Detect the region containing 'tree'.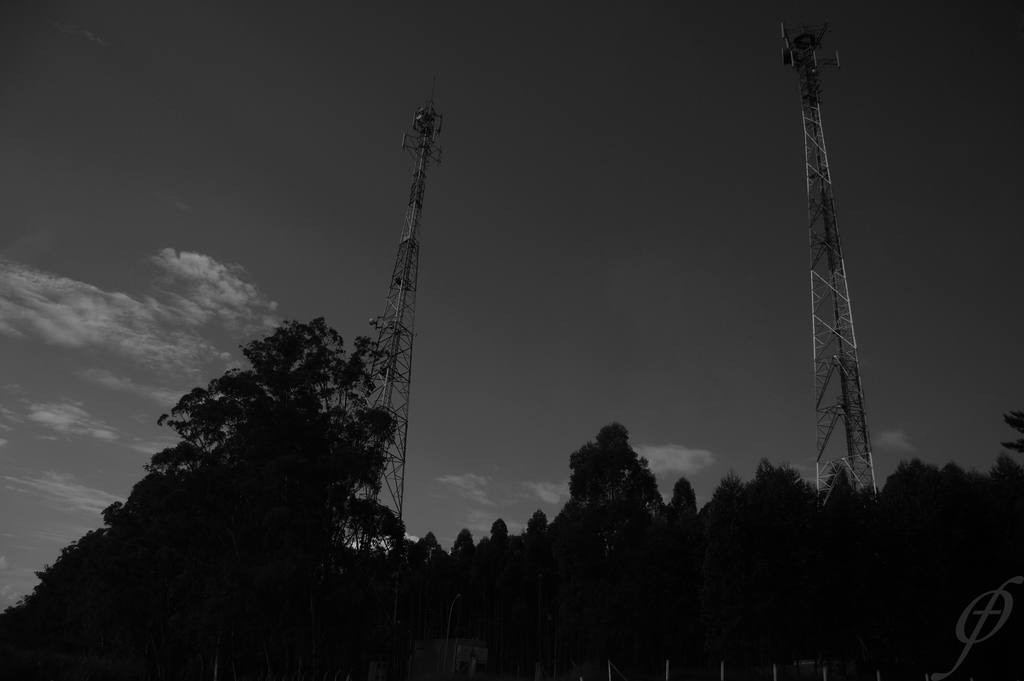
449:528:477:557.
